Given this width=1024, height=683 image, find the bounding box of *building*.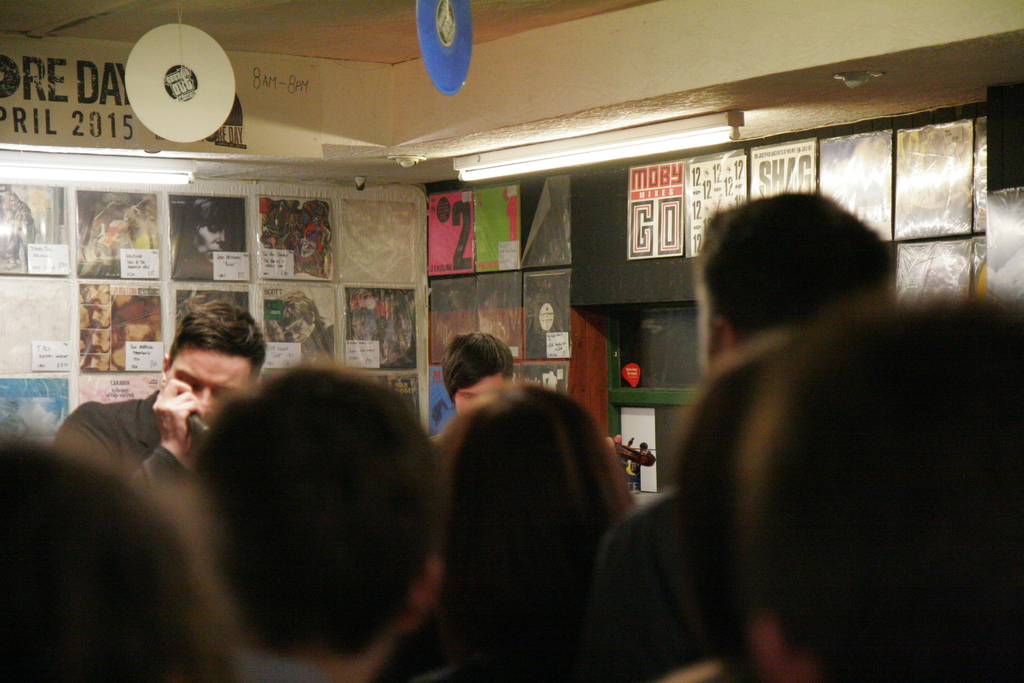
<region>0, 0, 1021, 682</region>.
